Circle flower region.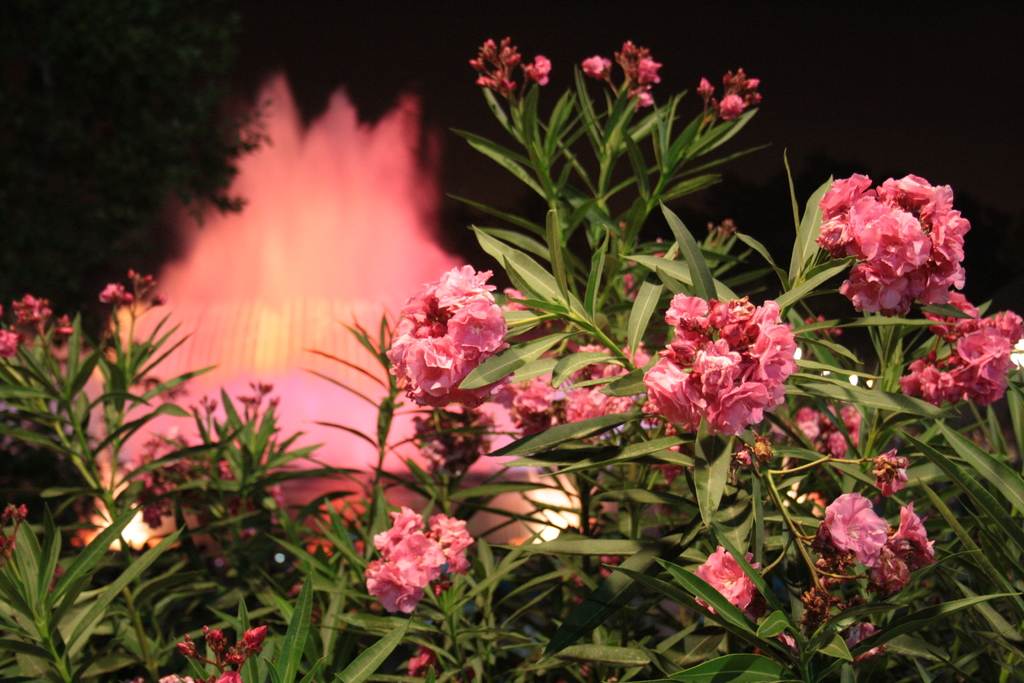
Region: crop(868, 545, 909, 591).
